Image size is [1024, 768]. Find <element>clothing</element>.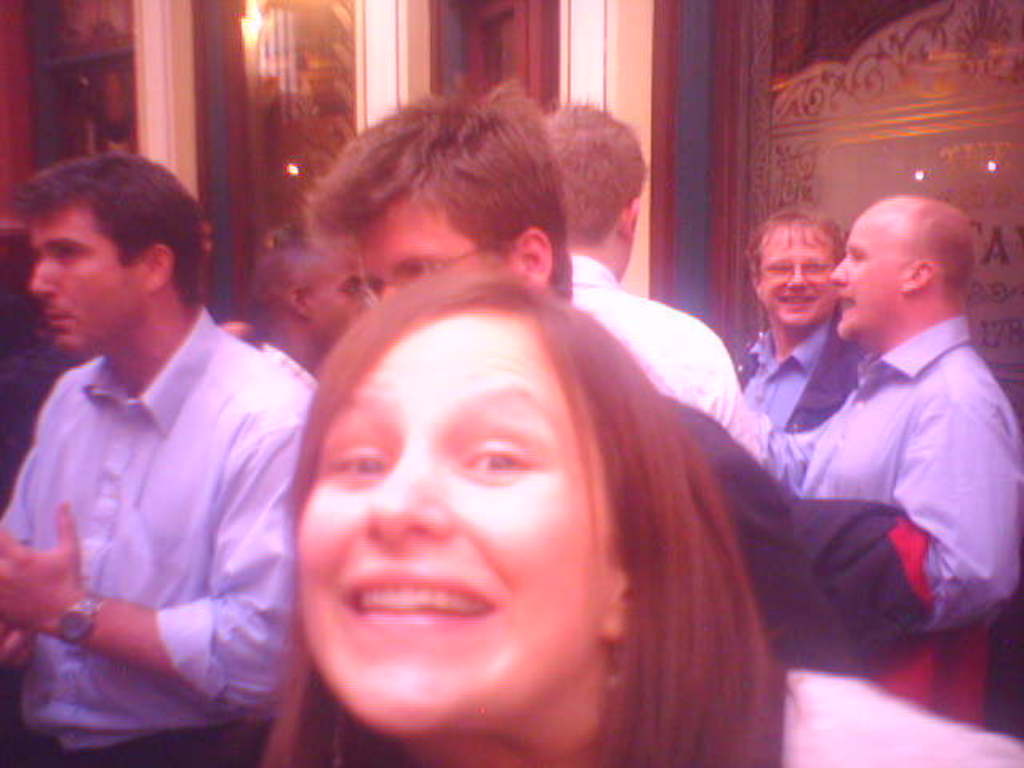
pyautogui.locateOnScreen(6, 240, 328, 757).
